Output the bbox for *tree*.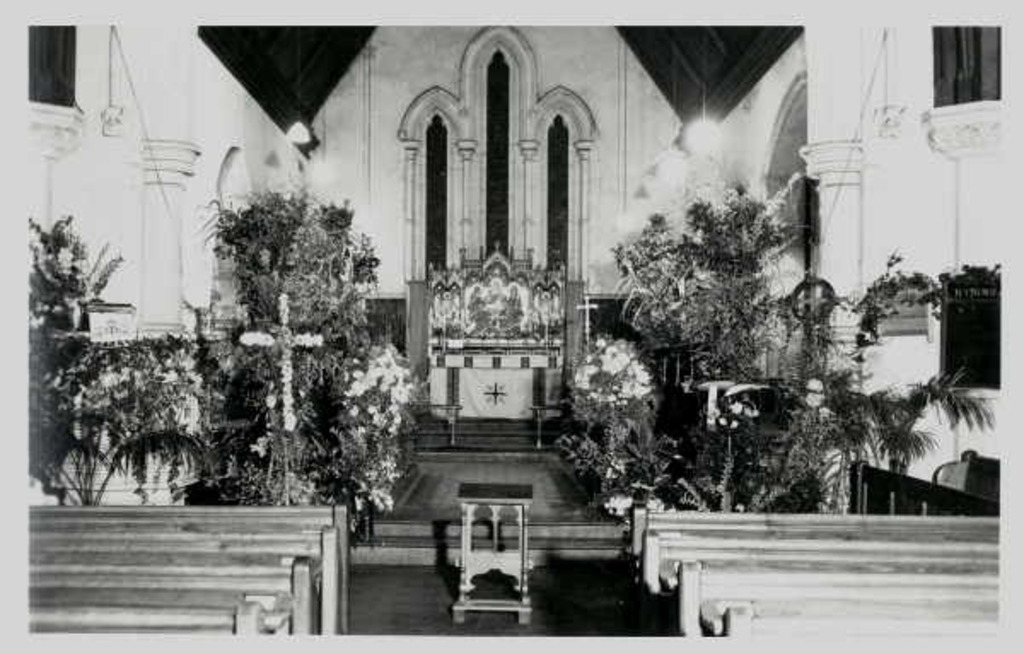
[609, 181, 806, 382].
